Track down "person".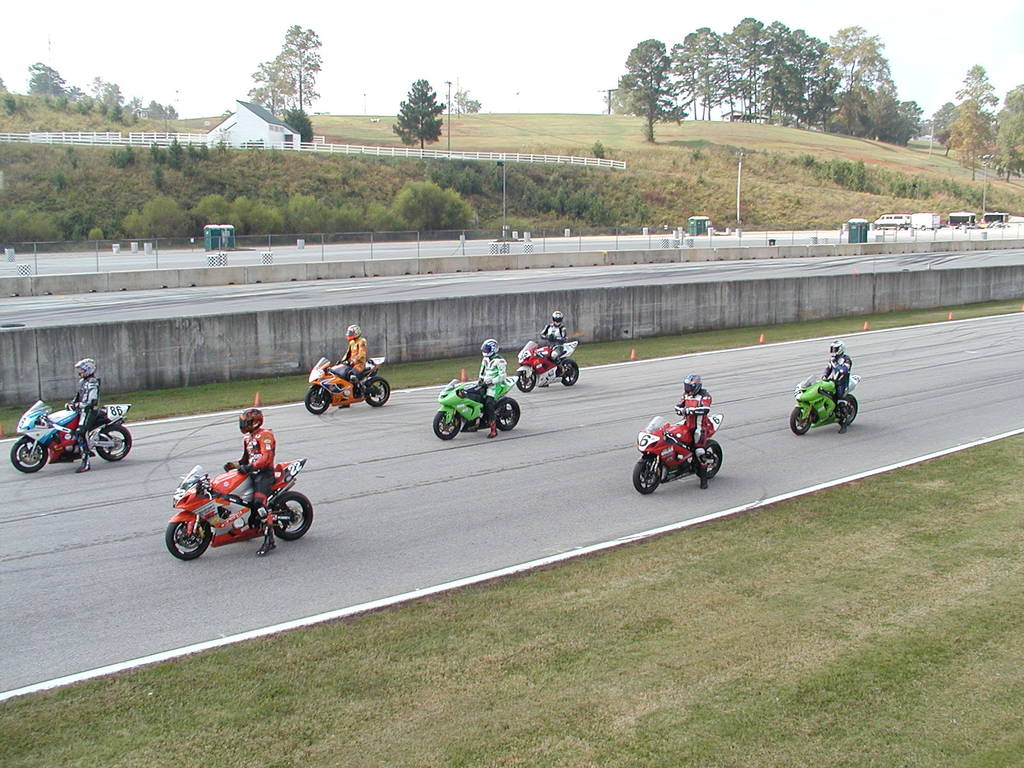
Tracked to <region>339, 324, 371, 403</region>.
